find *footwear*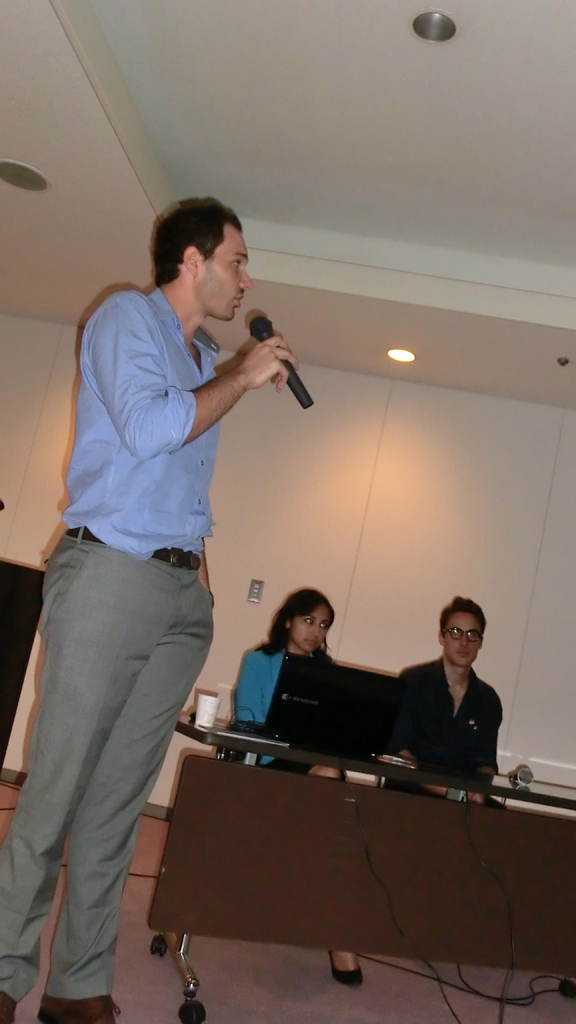
BBox(35, 996, 119, 1023)
